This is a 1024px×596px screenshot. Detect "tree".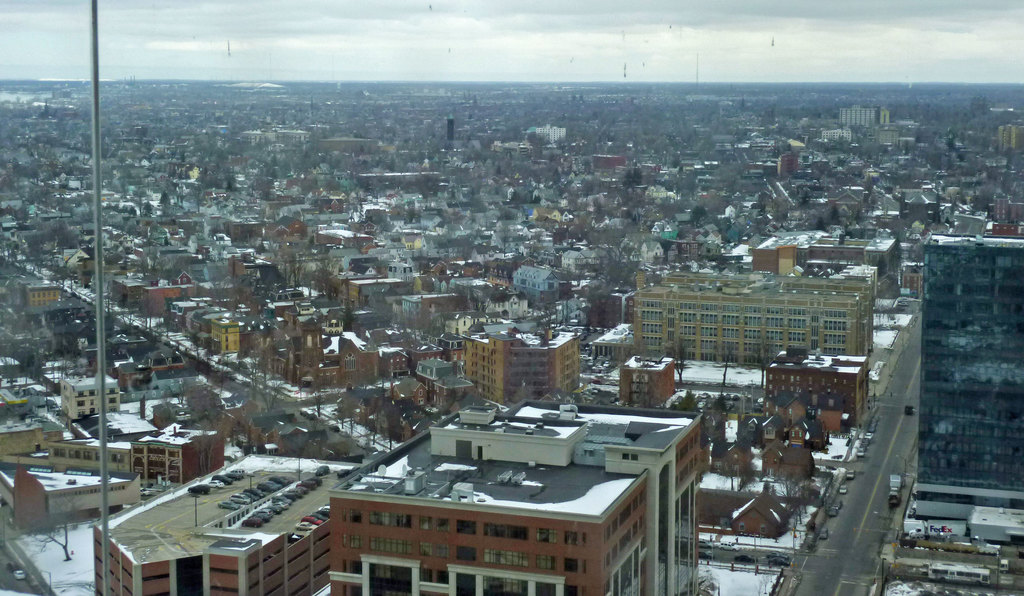
detection(20, 493, 79, 560).
